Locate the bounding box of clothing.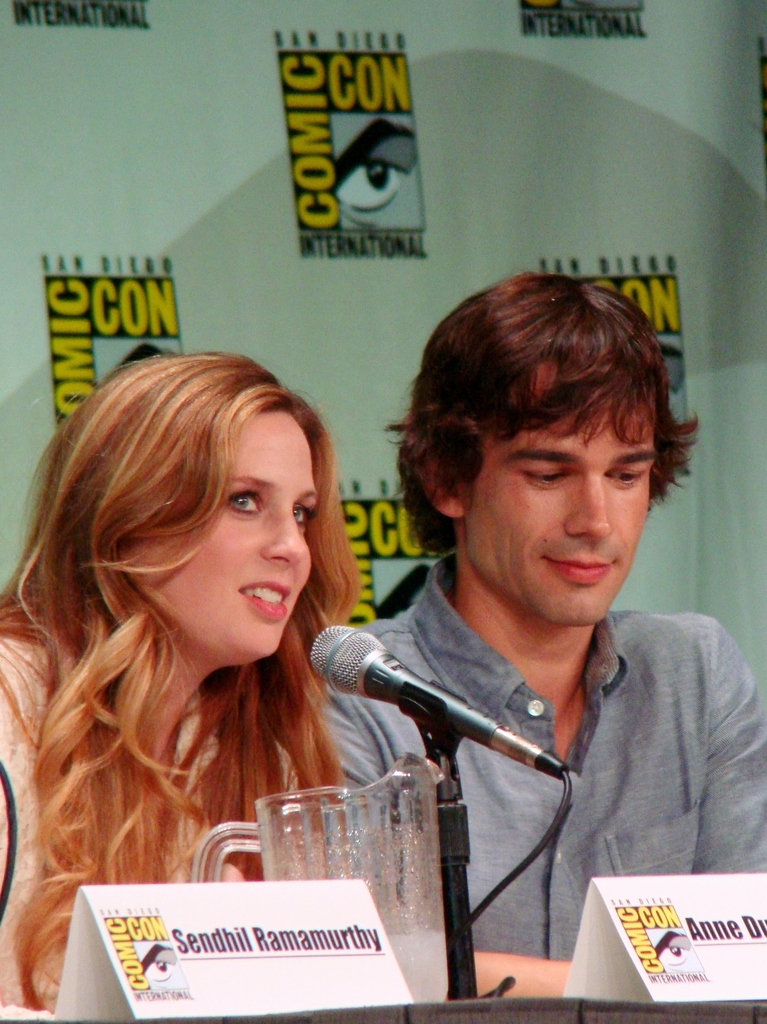
Bounding box: rect(0, 632, 280, 1022).
